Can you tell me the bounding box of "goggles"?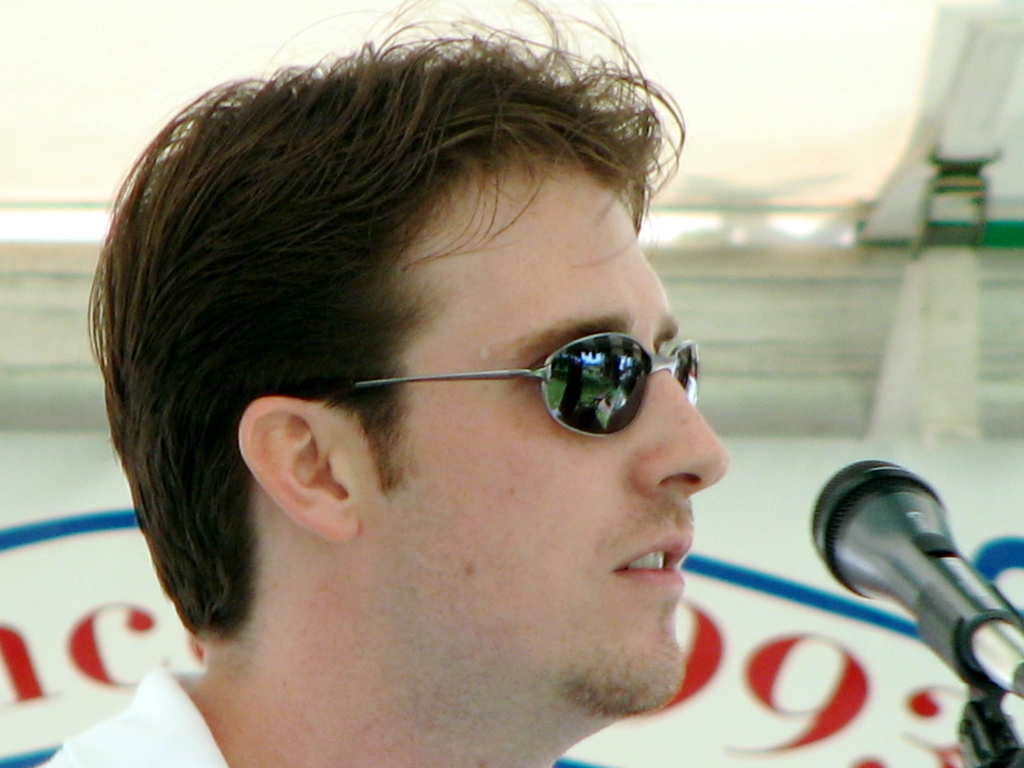
box=[340, 314, 730, 452].
